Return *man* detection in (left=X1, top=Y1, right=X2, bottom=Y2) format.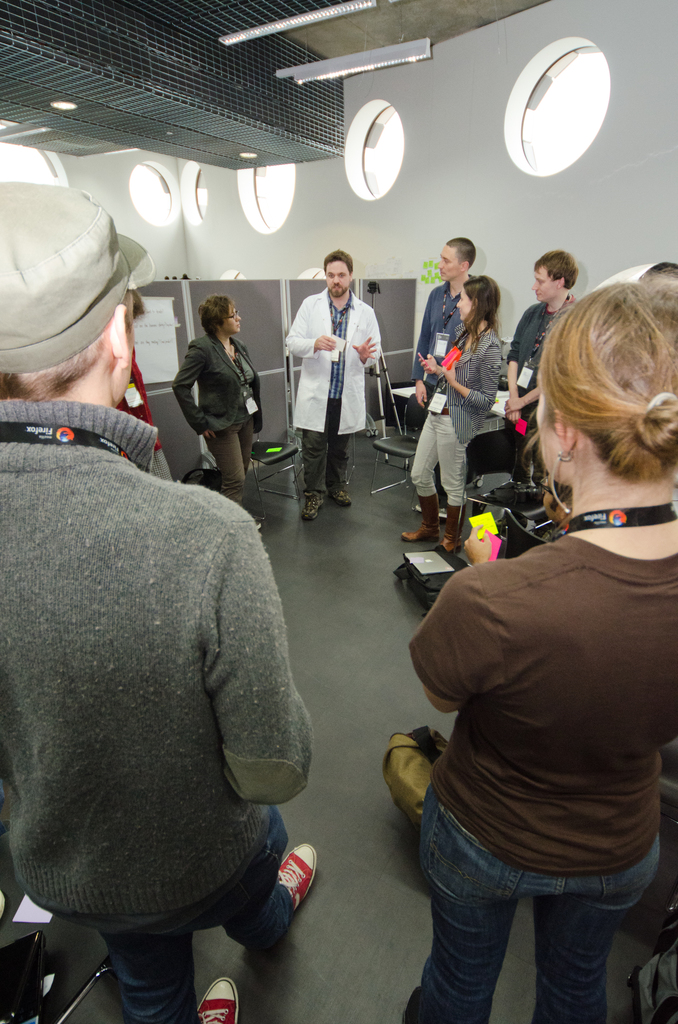
(left=11, top=241, right=323, bottom=1001).
